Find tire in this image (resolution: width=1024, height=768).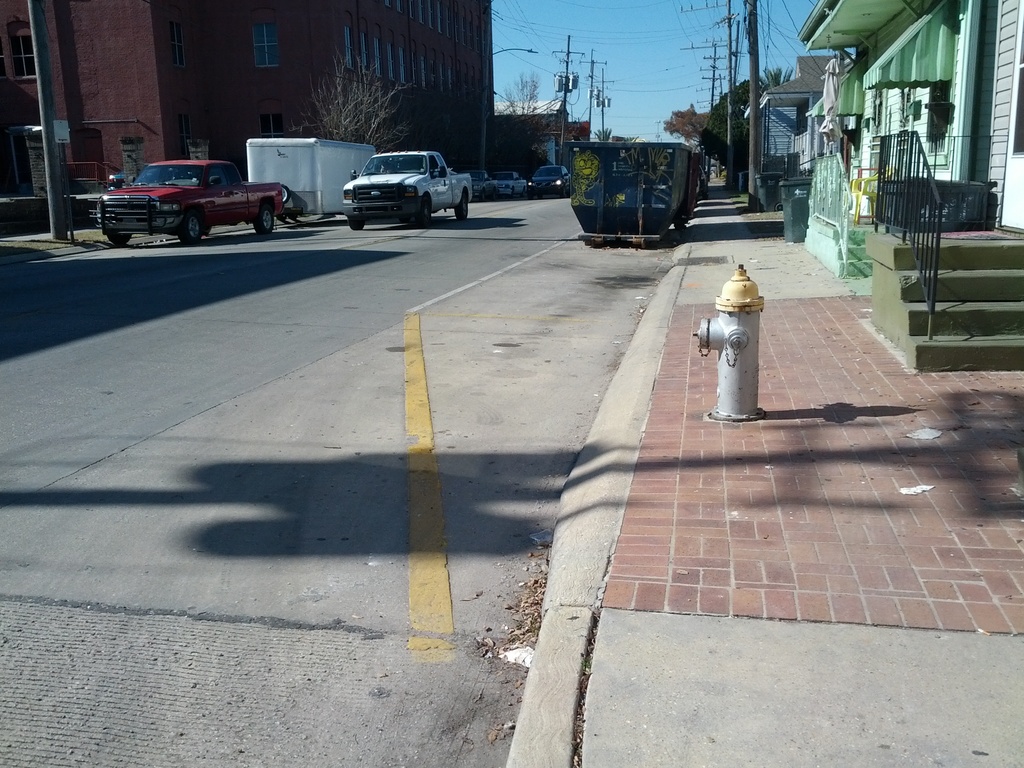
<bbox>346, 214, 363, 228</bbox>.
